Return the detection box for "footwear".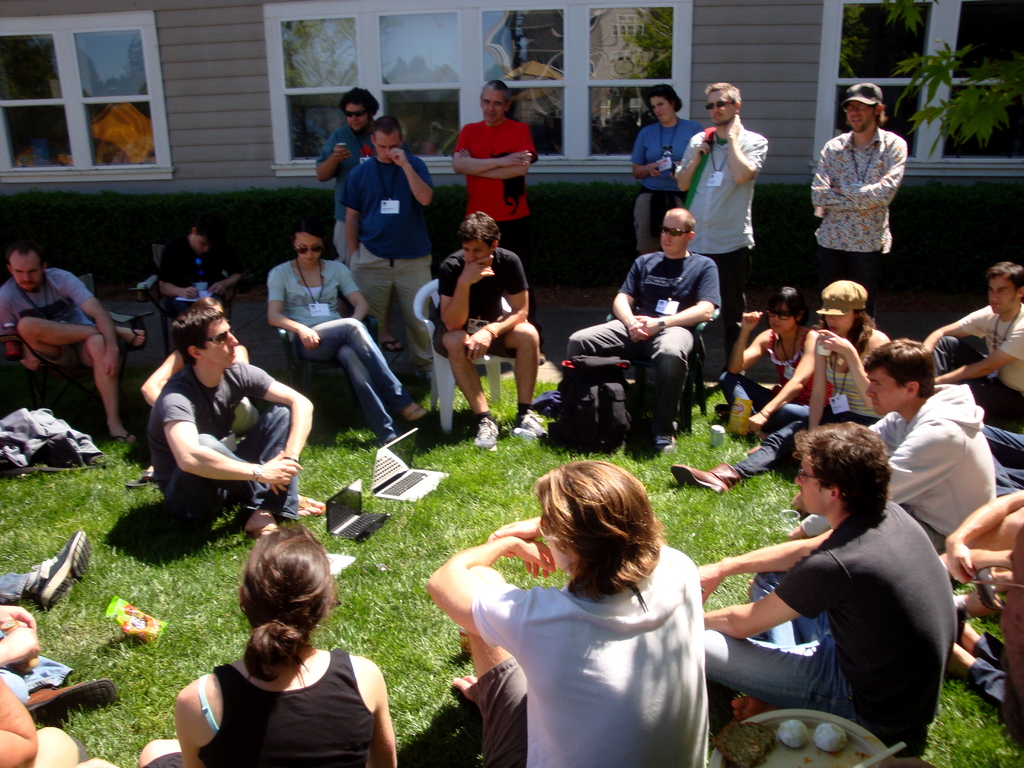
crop(404, 405, 429, 421).
